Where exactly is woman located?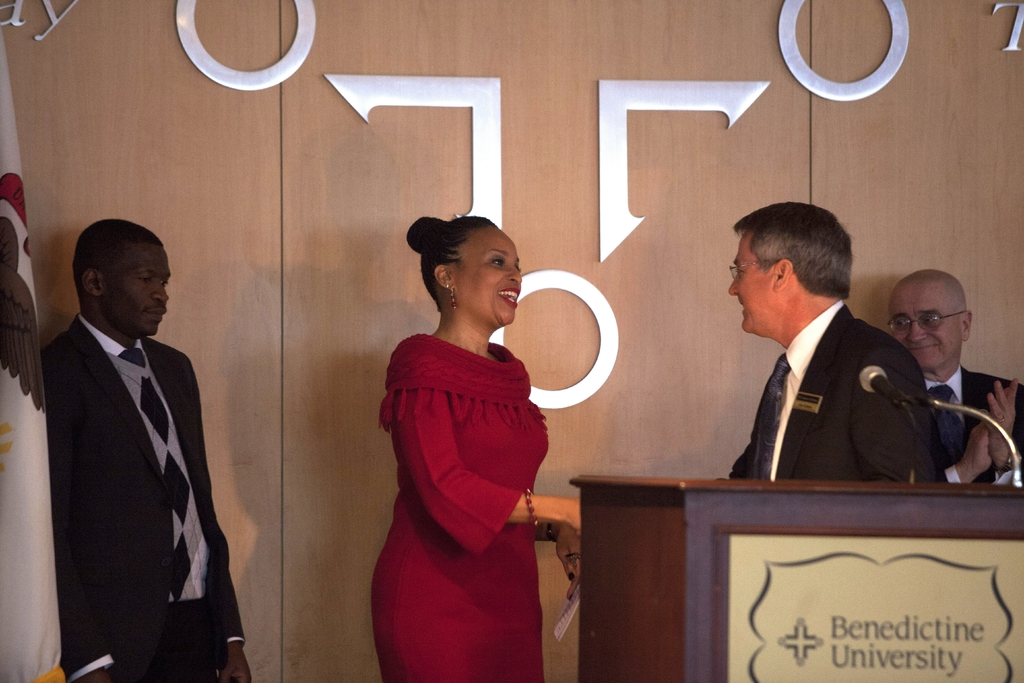
Its bounding box is locate(370, 217, 581, 682).
